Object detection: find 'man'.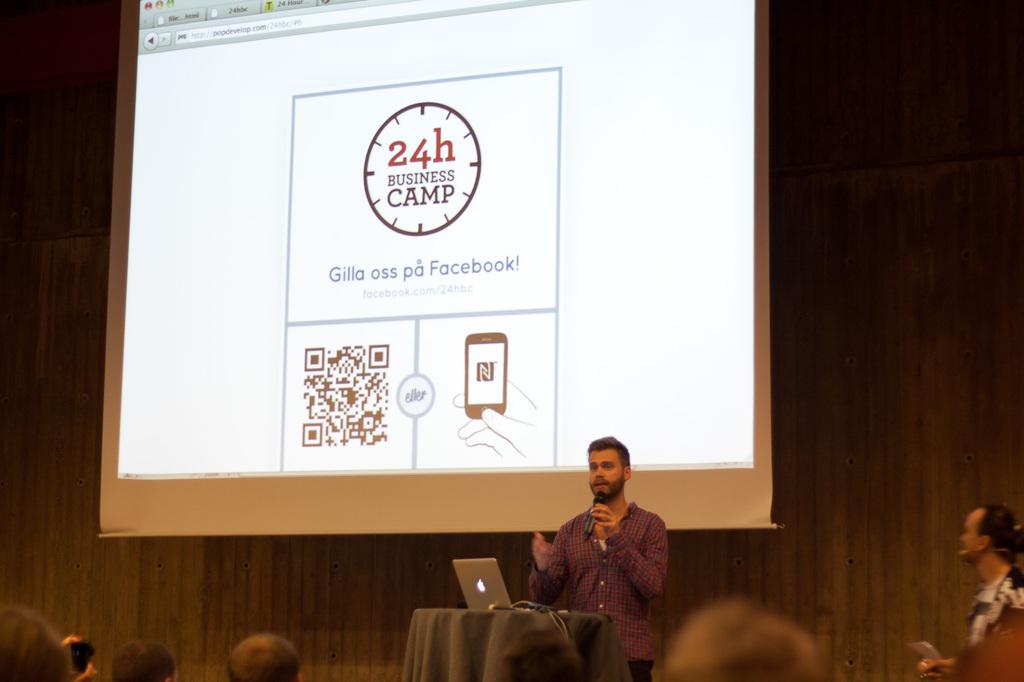
111/641/182/681.
